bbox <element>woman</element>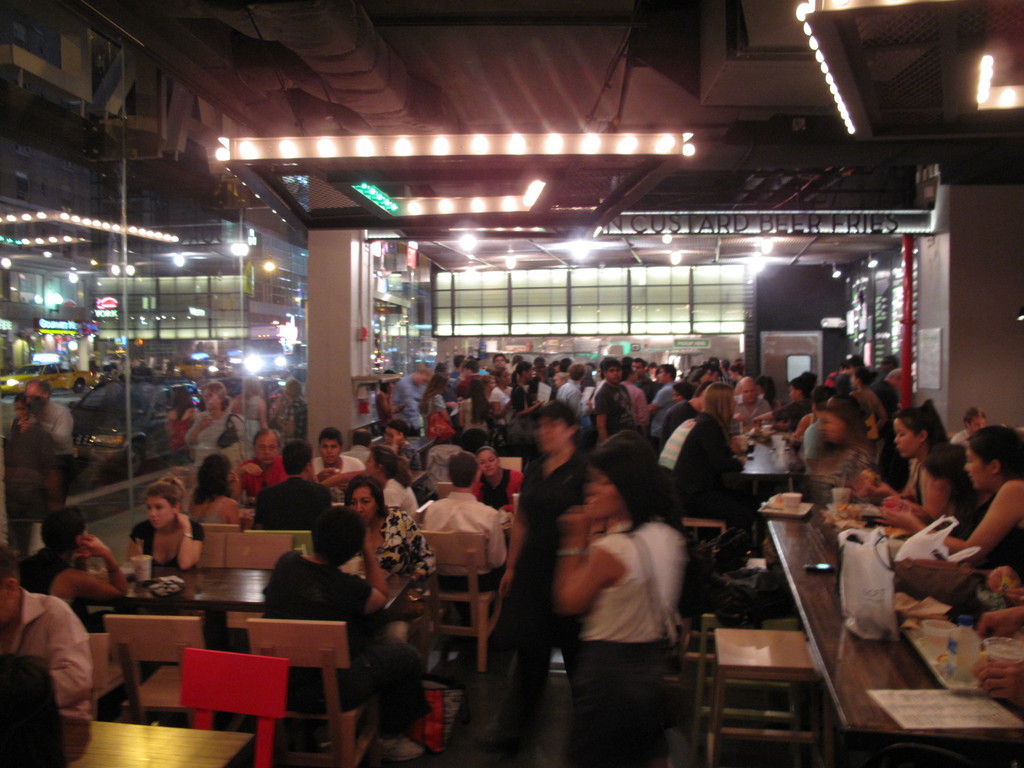
l=669, t=385, r=758, b=527
